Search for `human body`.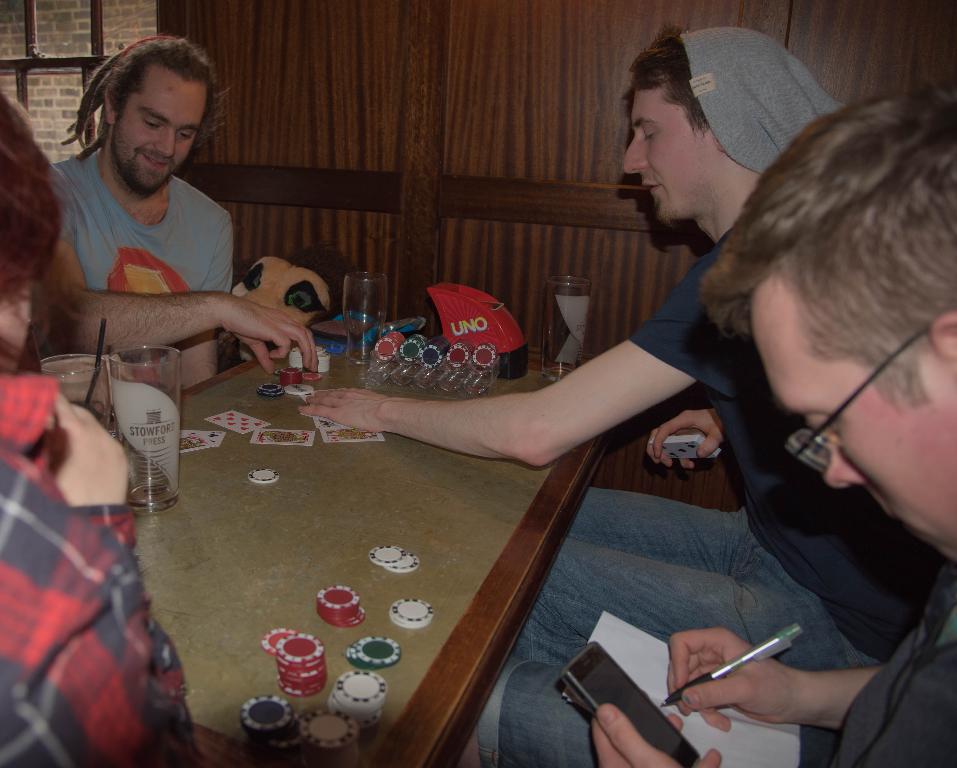
Found at x1=297, y1=29, x2=941, y2=668.
